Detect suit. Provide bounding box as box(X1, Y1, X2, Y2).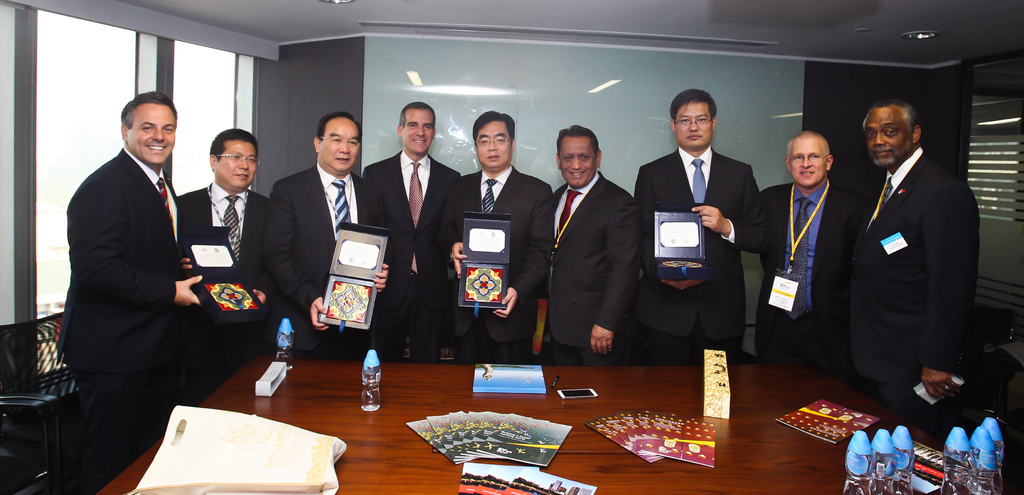
box(756, 181, 863, 380).
